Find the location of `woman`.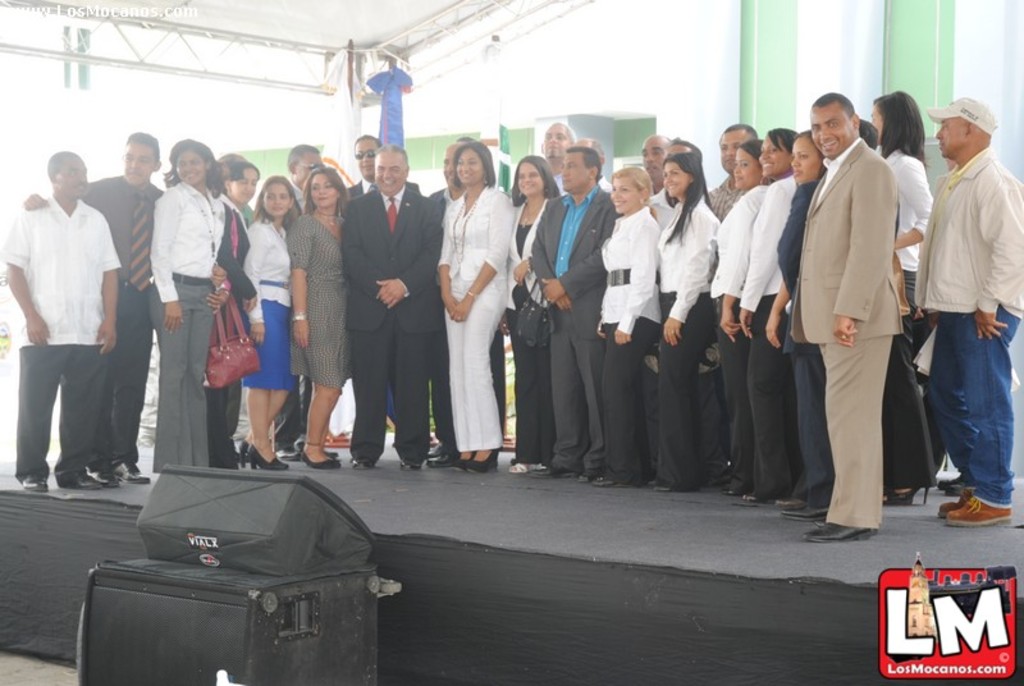
Location: 431:142:515:477.
